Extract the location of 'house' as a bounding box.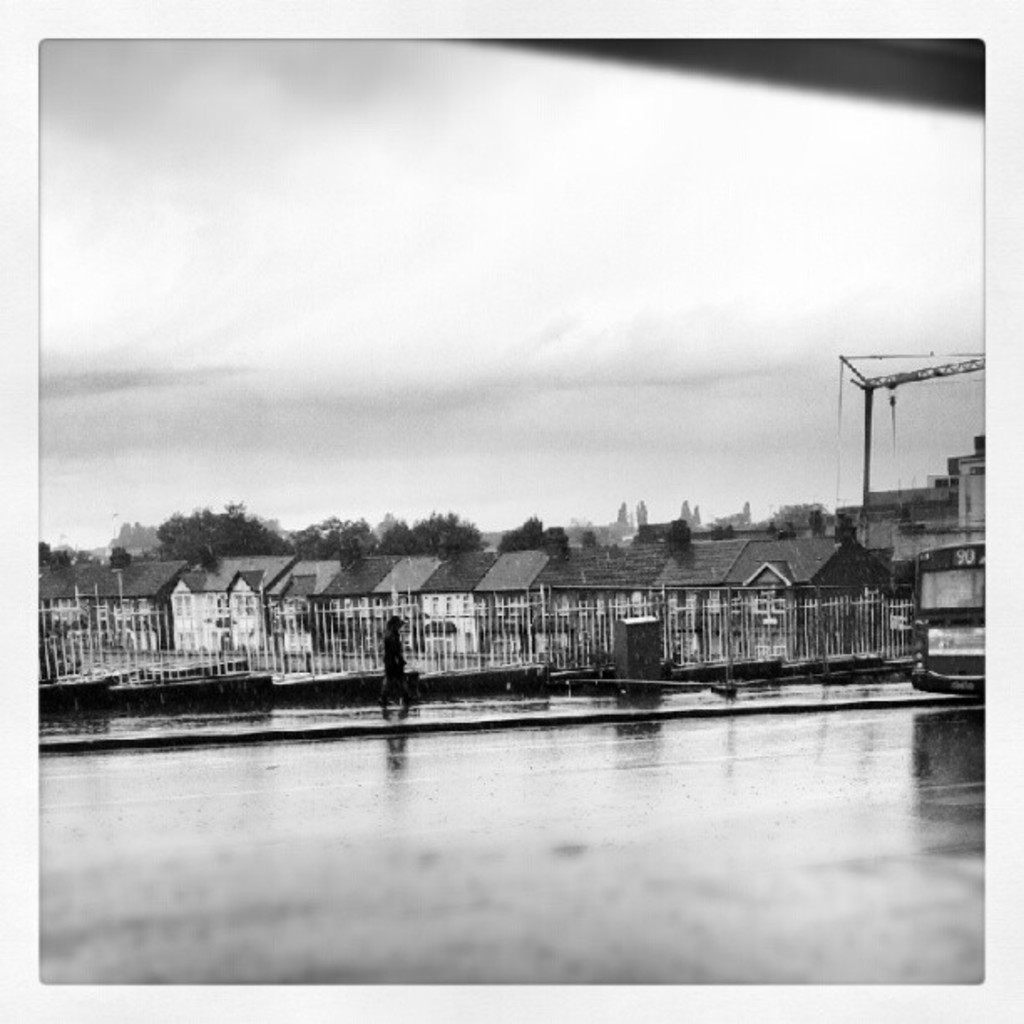
x1=654, y1=539, x2=888, y2=661.
